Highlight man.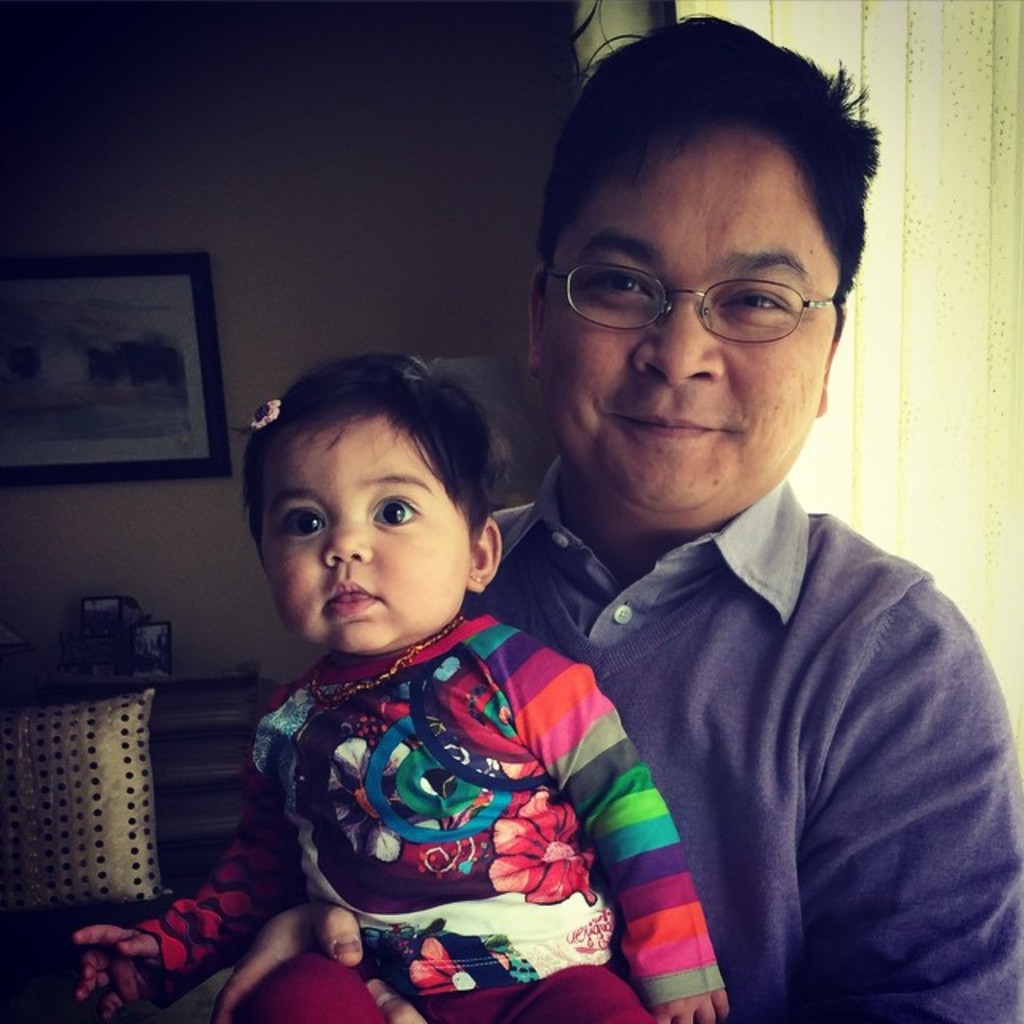
Highlighted region: (453, 66, 1023, 1023).
